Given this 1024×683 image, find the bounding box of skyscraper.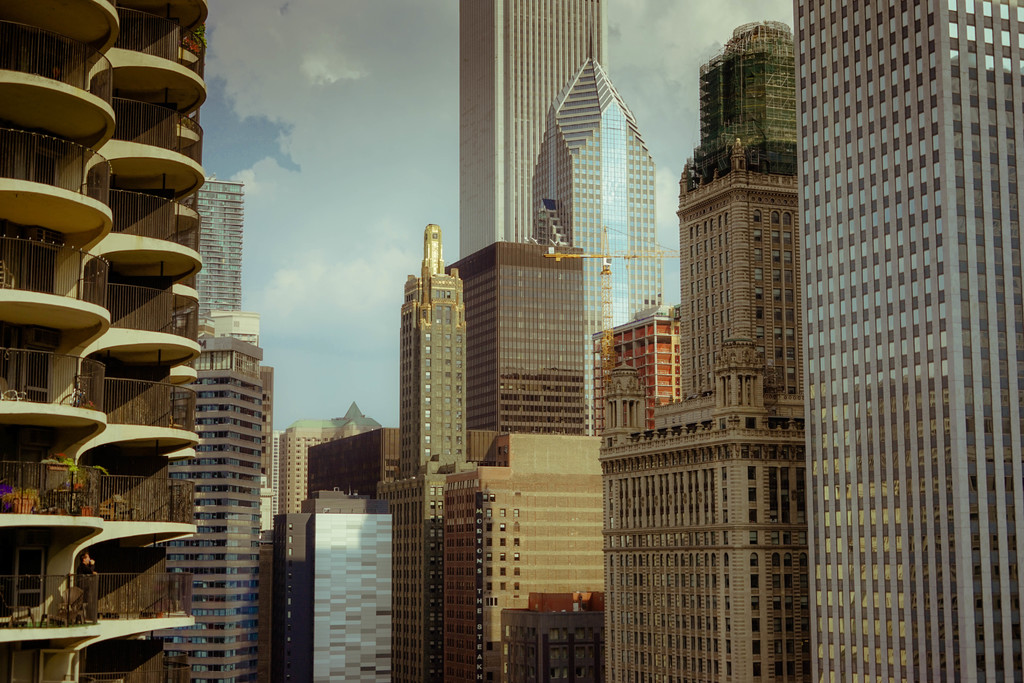
crop(0, 0, 208, 682).
